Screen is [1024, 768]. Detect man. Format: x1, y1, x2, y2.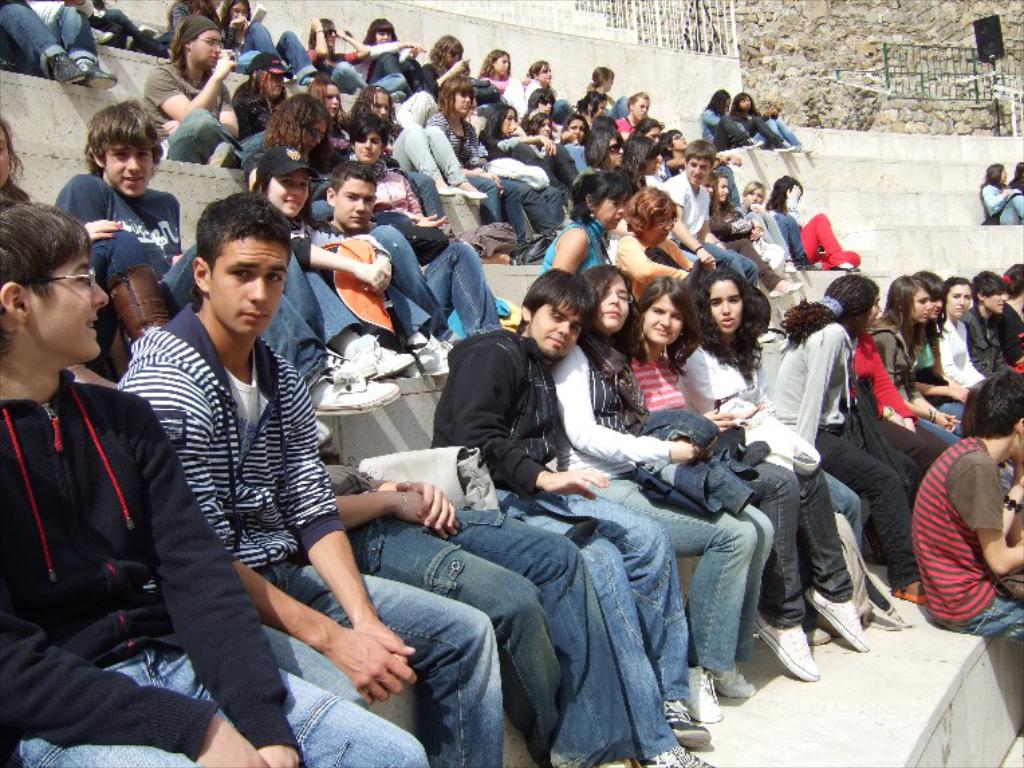
425, 267, 718, 767.
